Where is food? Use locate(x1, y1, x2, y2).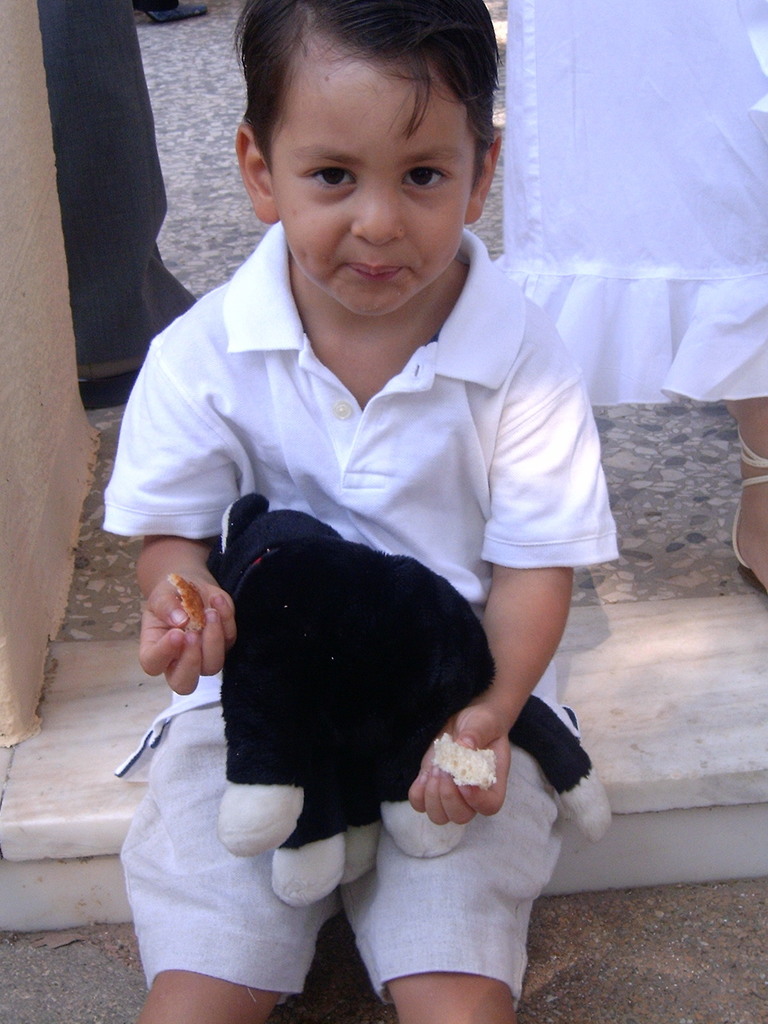
locate(163, 575, 212, 636).
